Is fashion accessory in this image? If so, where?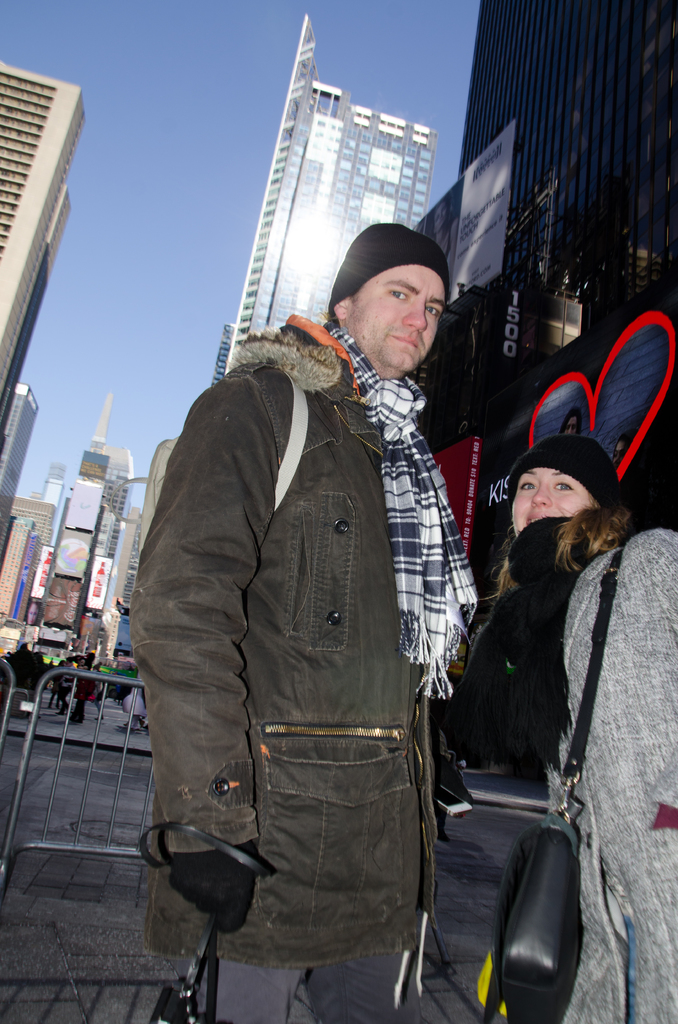
Yes, at 484/538/629/1023.
